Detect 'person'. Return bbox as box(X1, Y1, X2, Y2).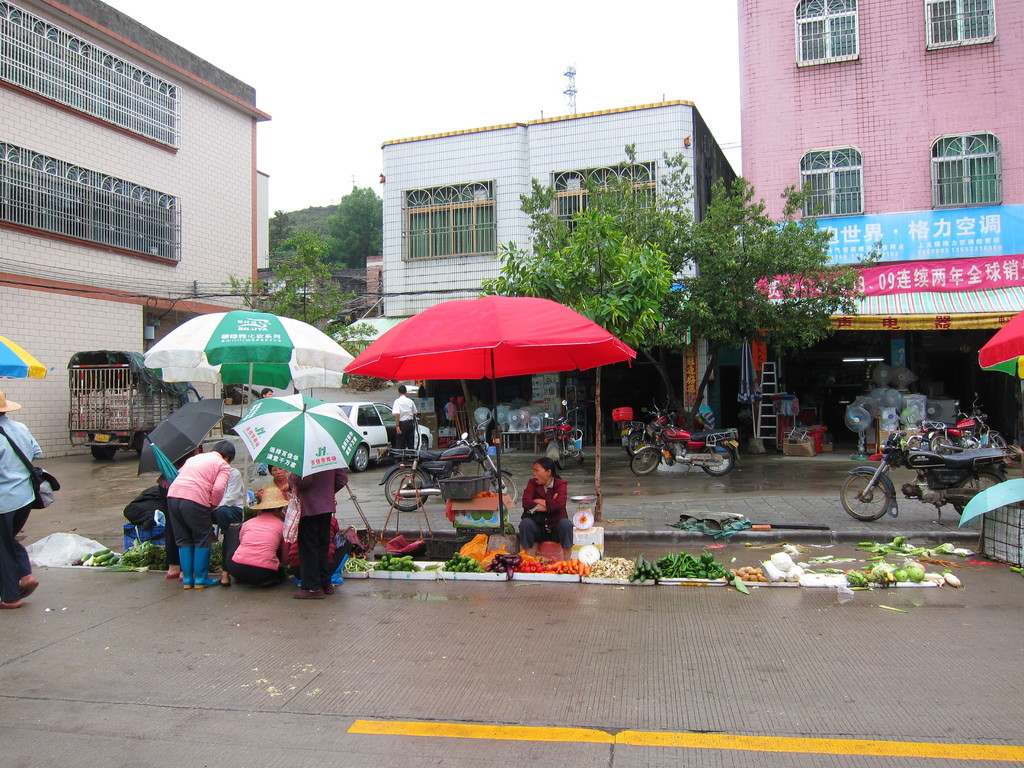
box(0, 387, 42, 607).
